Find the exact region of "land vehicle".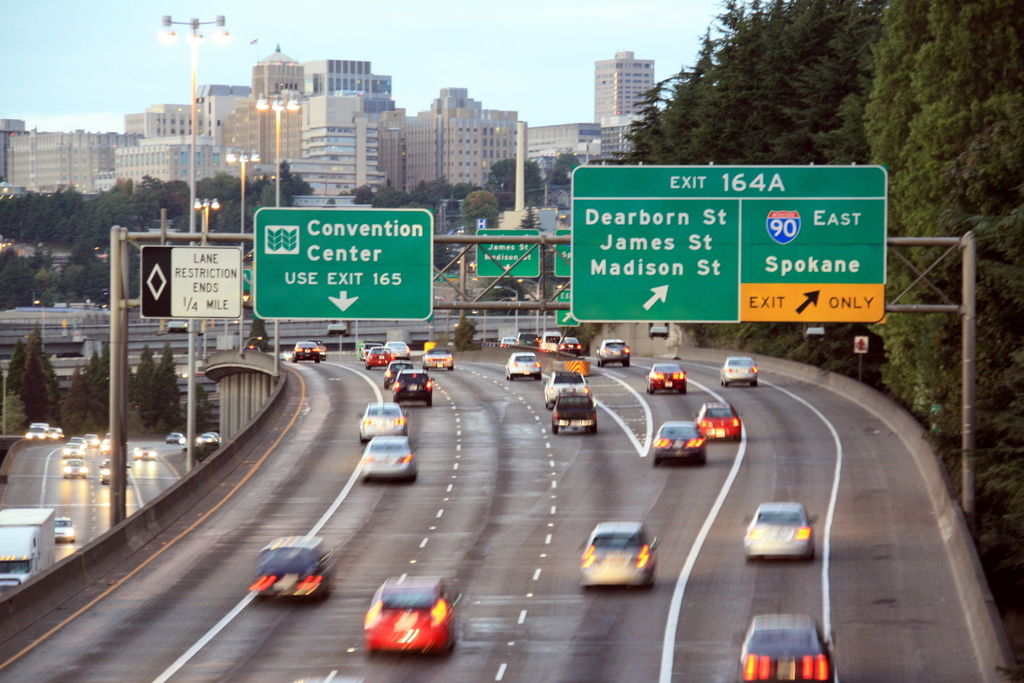
Exact region: (89, 433, 95, 443).
